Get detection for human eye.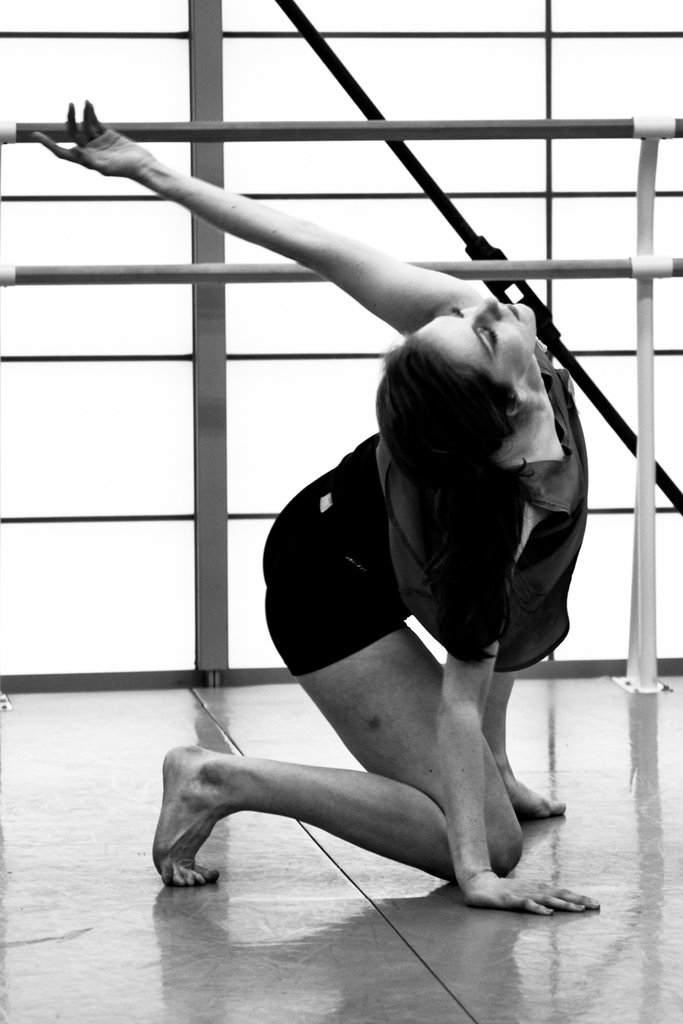
Detection: box(473, 319, 499, 355).
